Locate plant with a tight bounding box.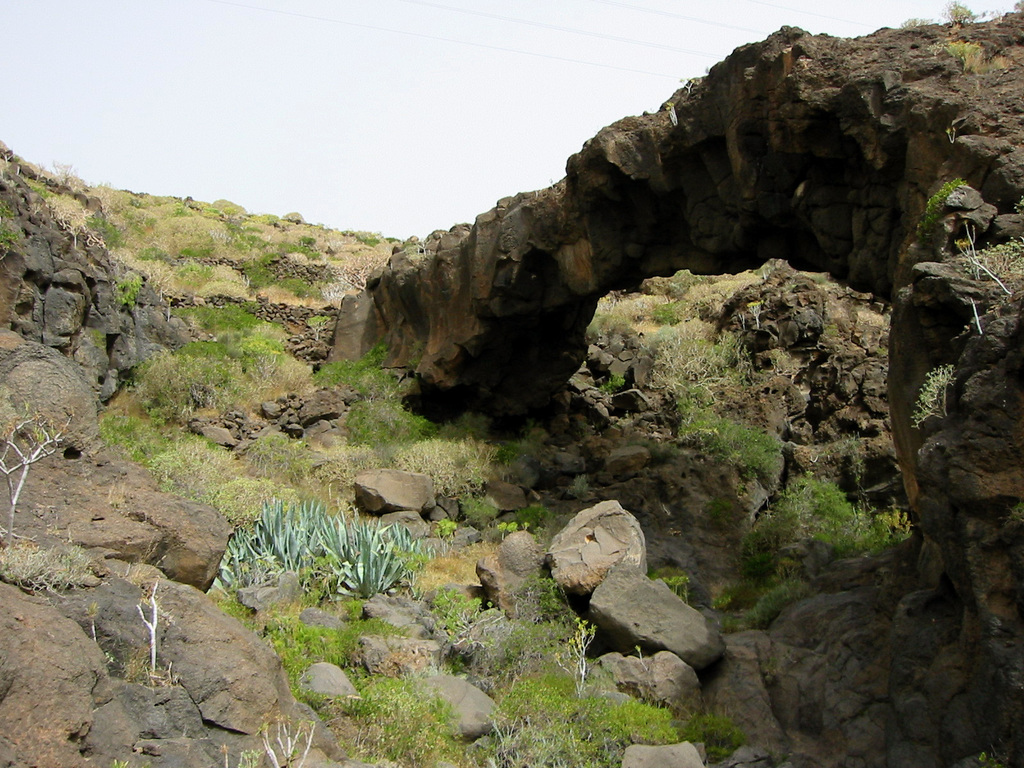
506, 522, 520, 529.
